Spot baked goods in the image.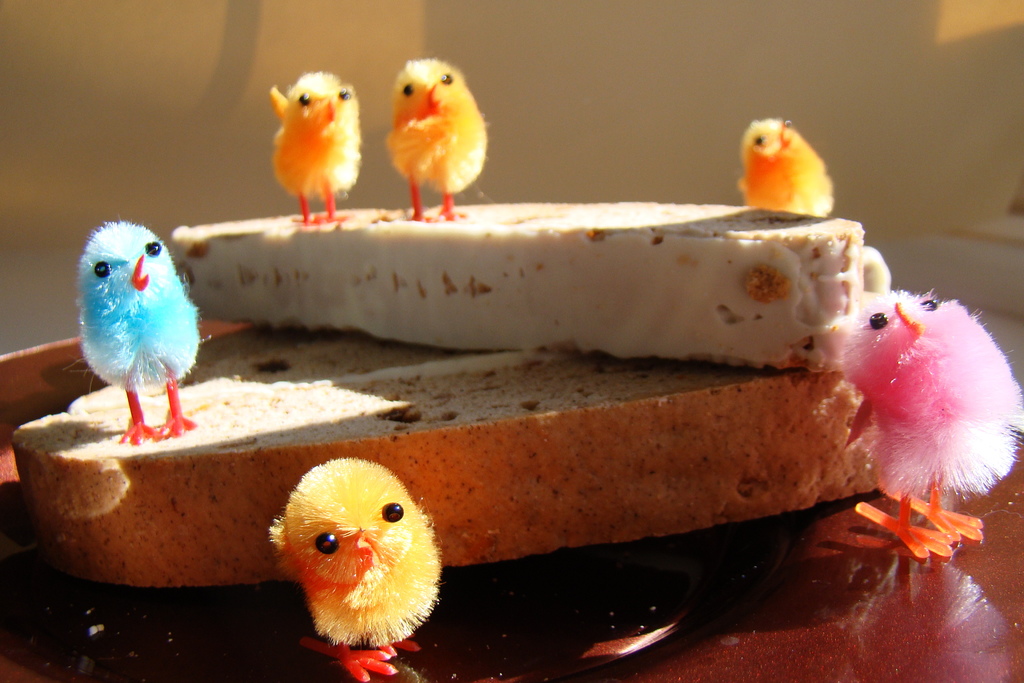
baked goods found at x1=12 y1=199 x2=884 y2=592.
